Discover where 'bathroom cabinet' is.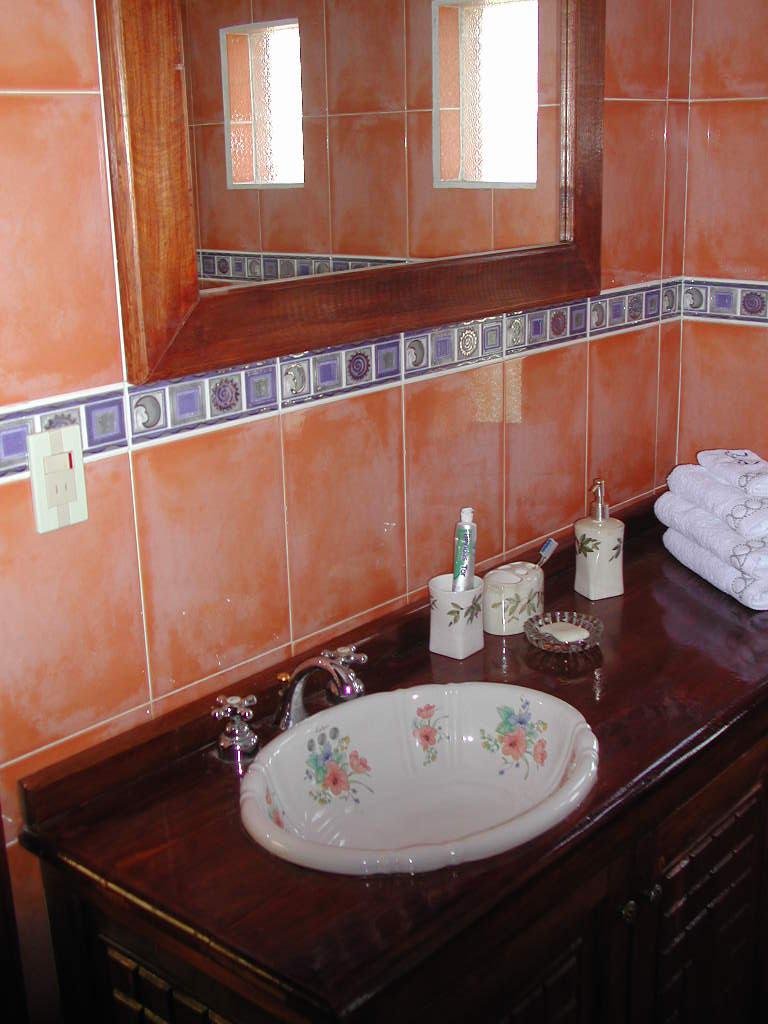
Discovered at select_region(14, 521, 767, 1023).
